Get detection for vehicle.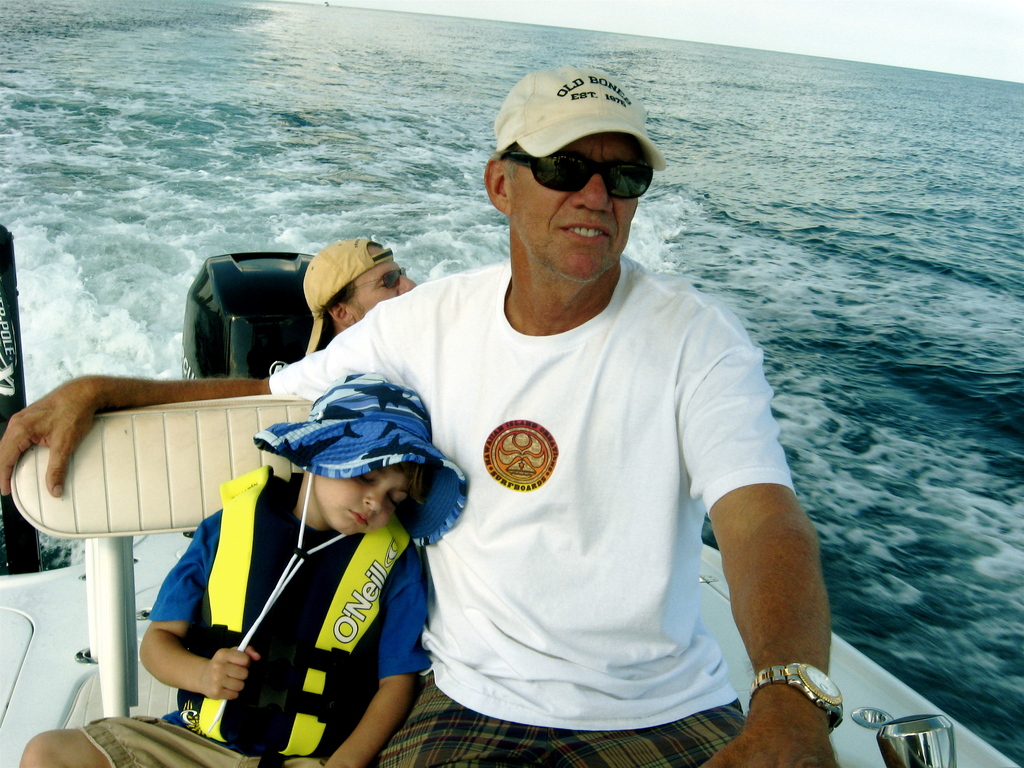
Detection: x1=0 y1=247 x2=1023 y2=767.
